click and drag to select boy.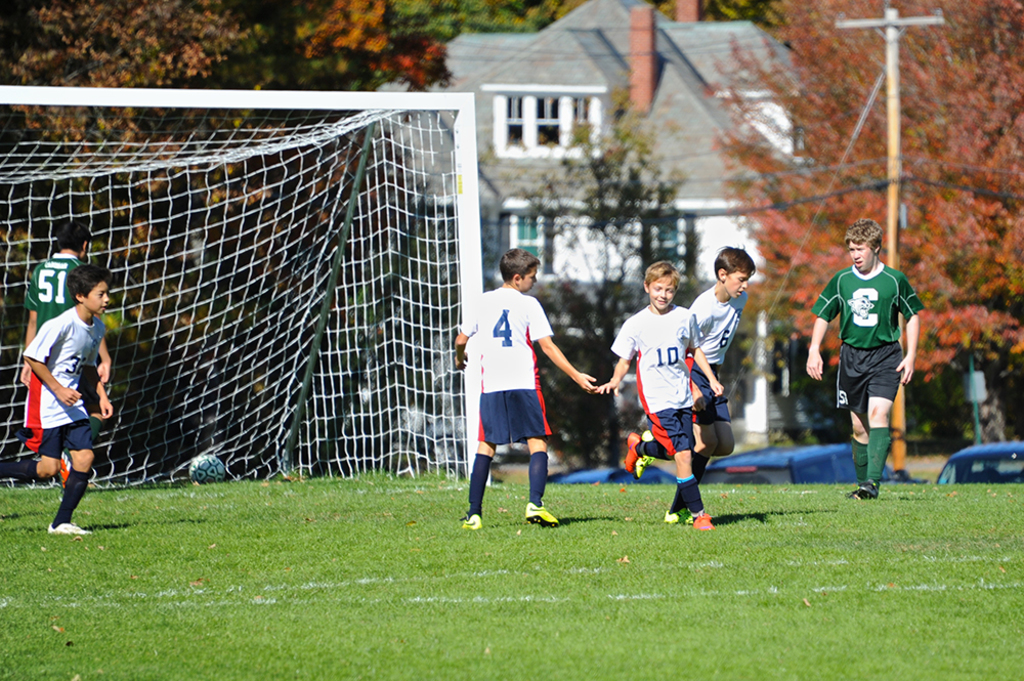
Selection: (x1=14, y1=220, x2=91, y2=486).
